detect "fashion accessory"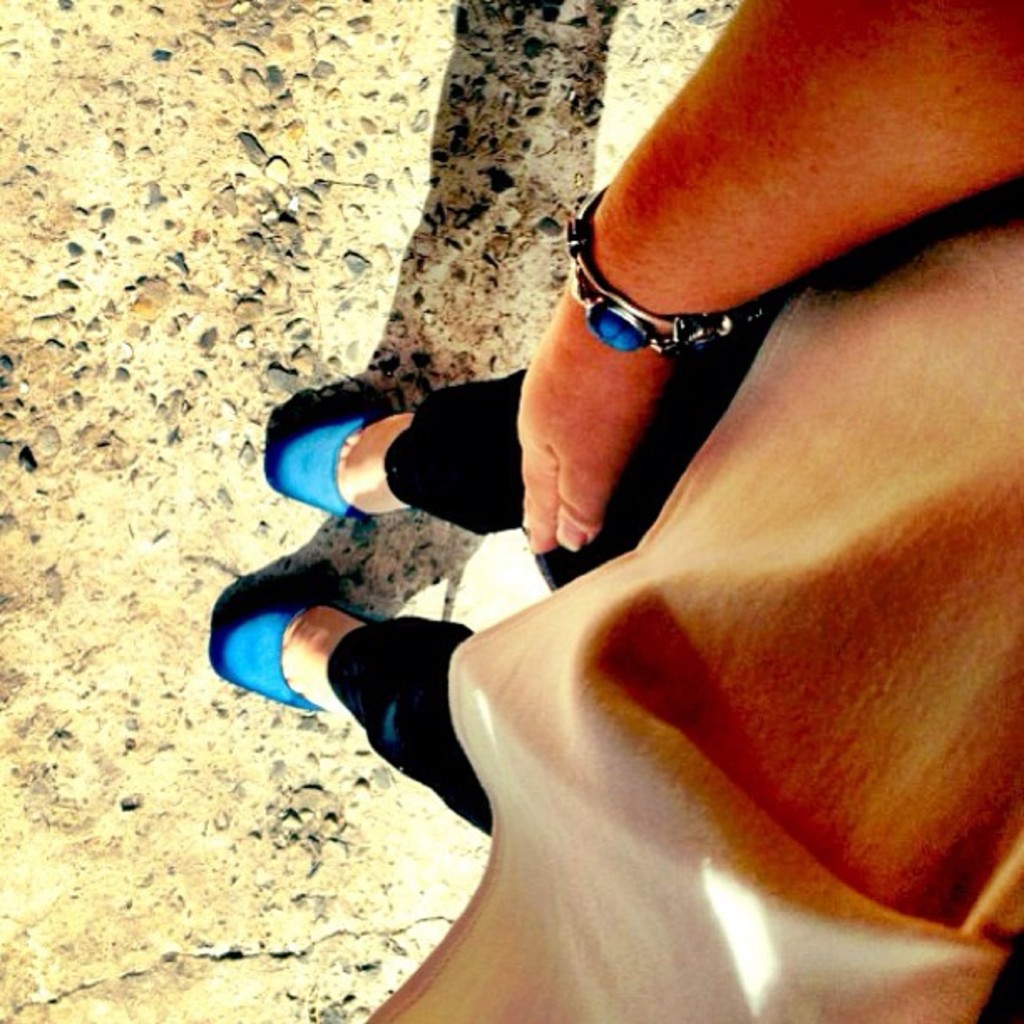
region(562, 182, 770, 353)
